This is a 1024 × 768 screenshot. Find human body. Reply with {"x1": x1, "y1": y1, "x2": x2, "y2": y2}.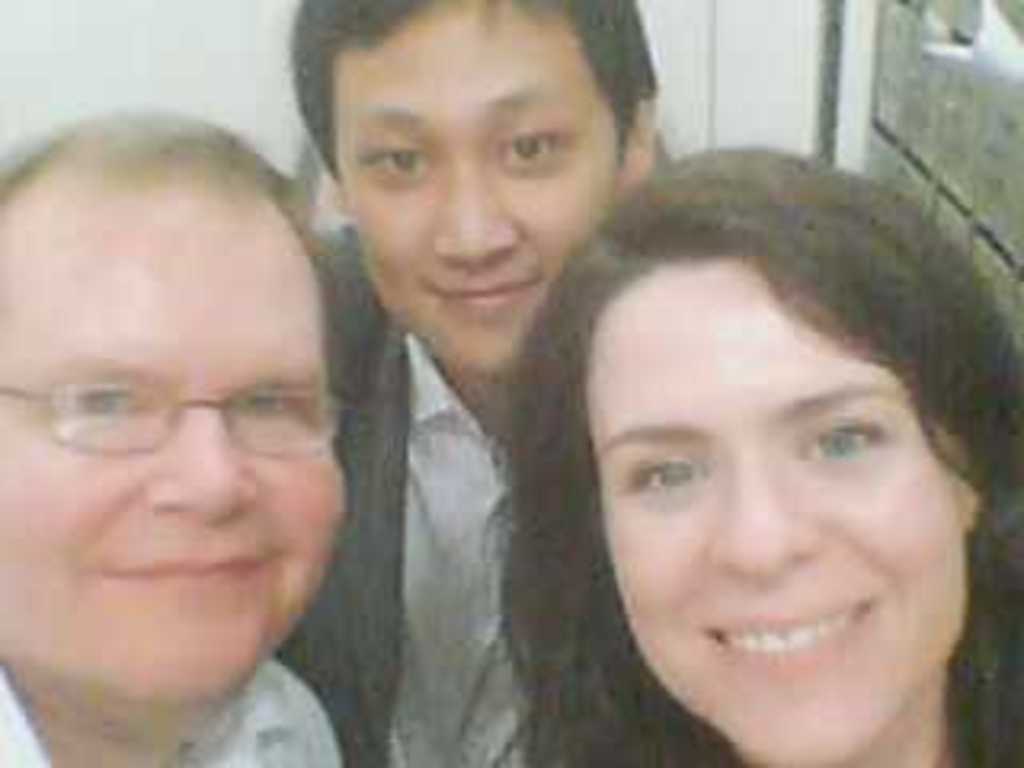
{"x1": 464, "y1": 134, "x2": 1023, "y2": 767}.
